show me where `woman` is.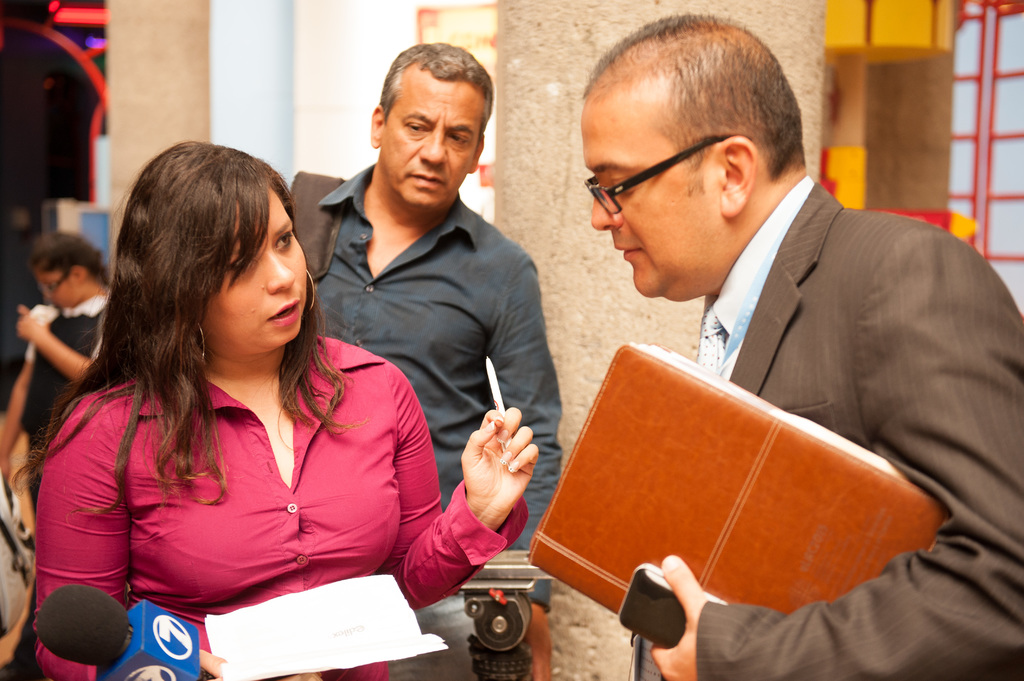
`woman` is at x1=24, y1=129, x2=540, y2=680.
